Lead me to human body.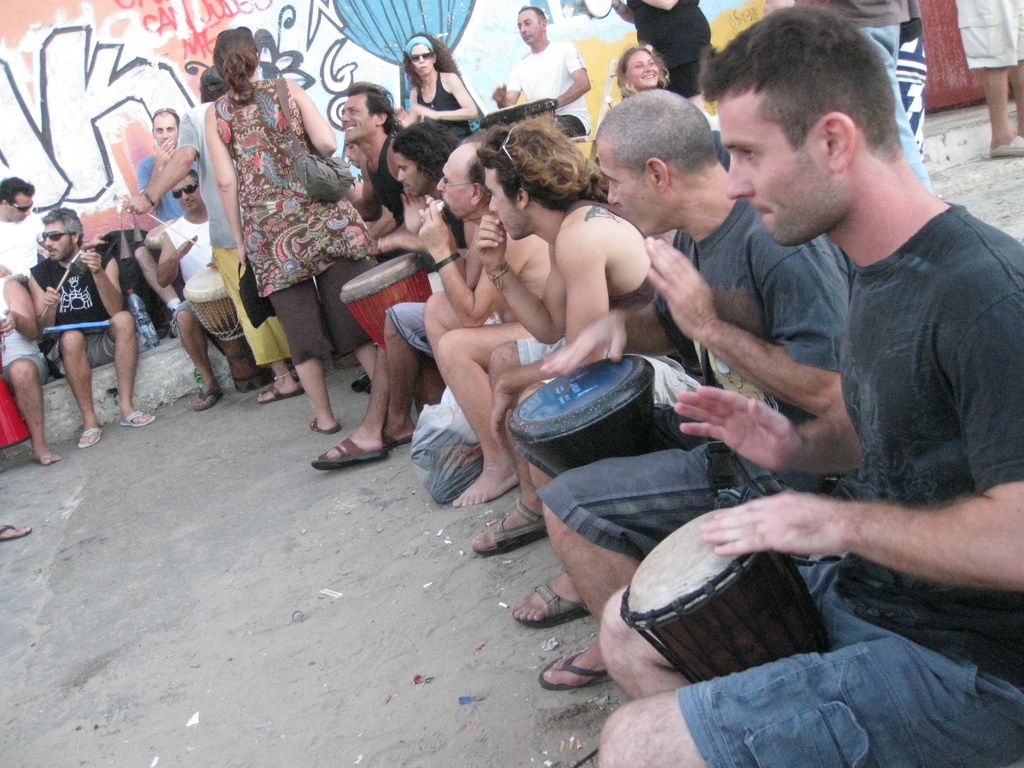
Lead to l=30, t=211, r=156, b=448.
